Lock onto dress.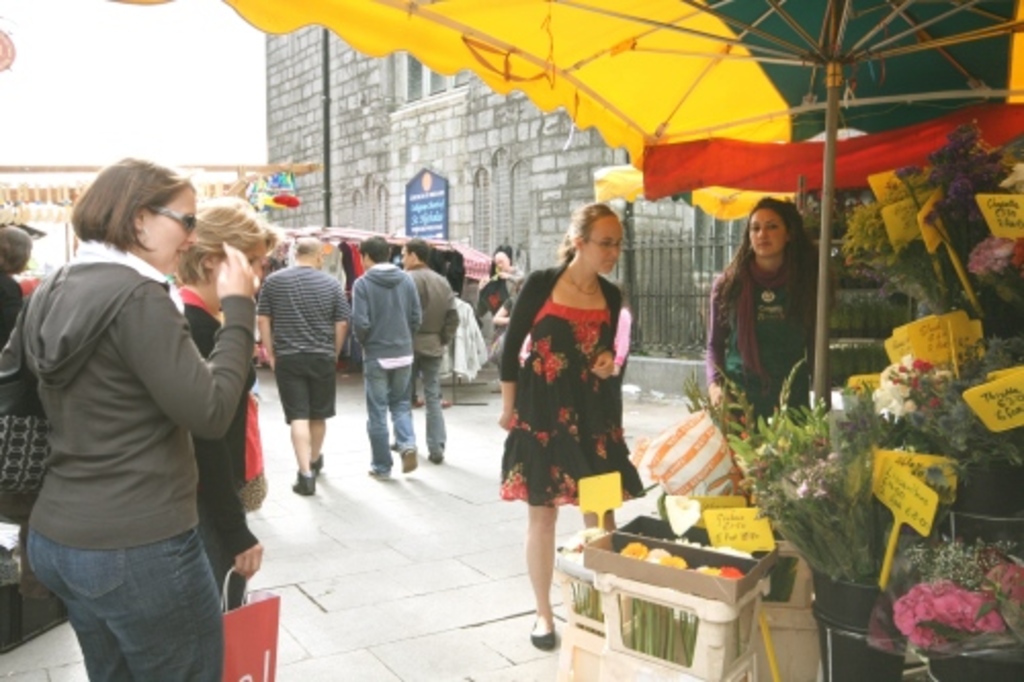
Locked: BBox(500, 297, 643, 510).
